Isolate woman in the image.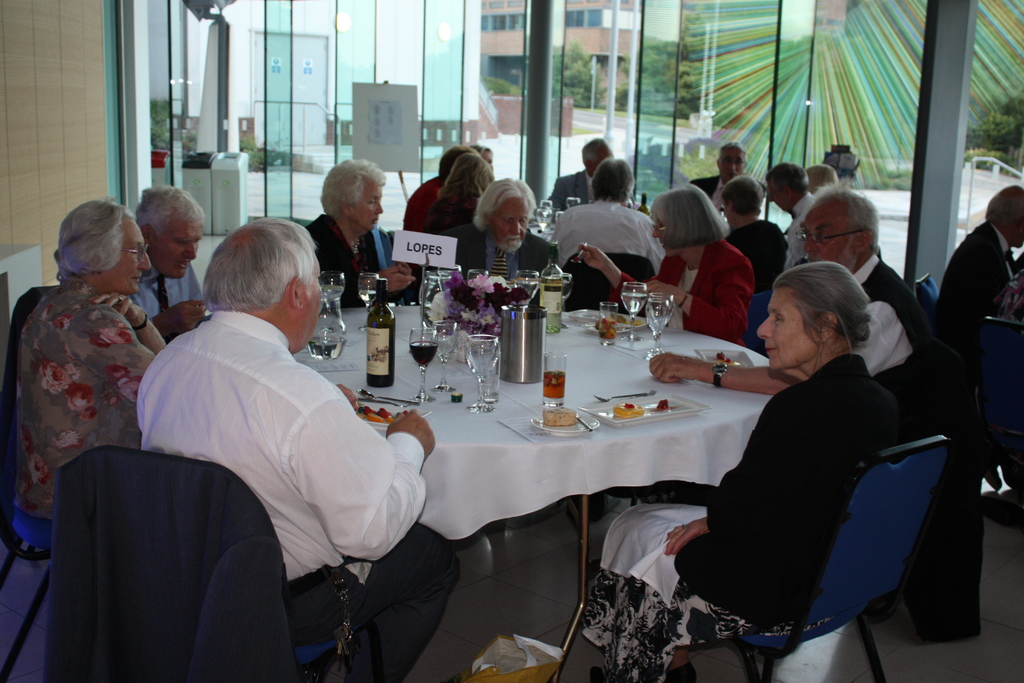
Isolated region: BBox(12, 199, 166, 522).
